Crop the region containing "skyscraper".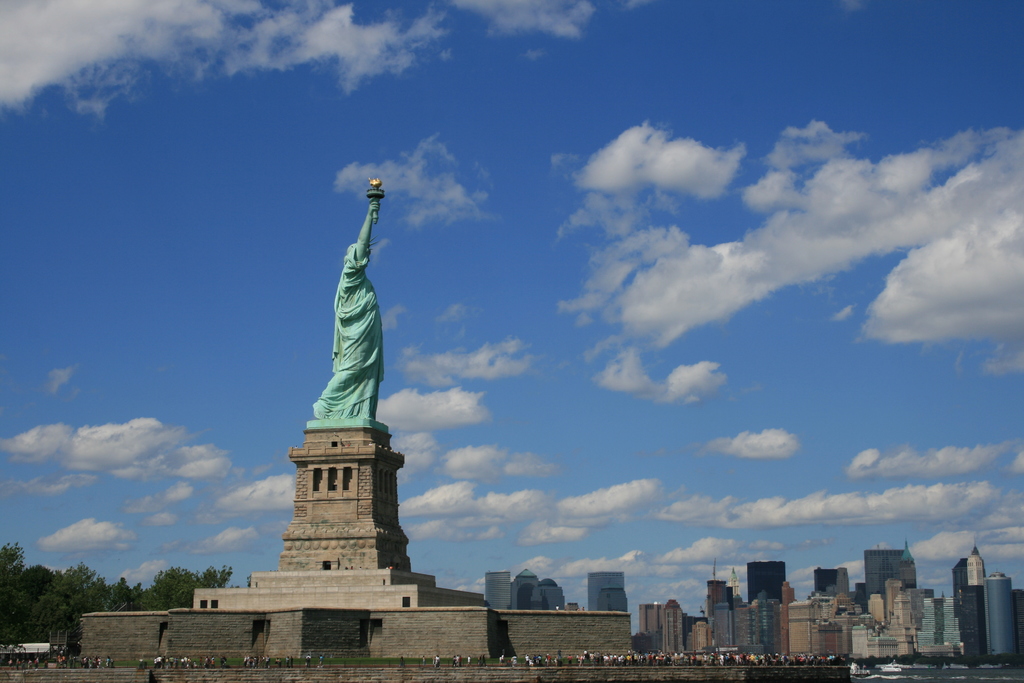
Crop region: (x1=902, y1=578, x2=936, y2=644).
